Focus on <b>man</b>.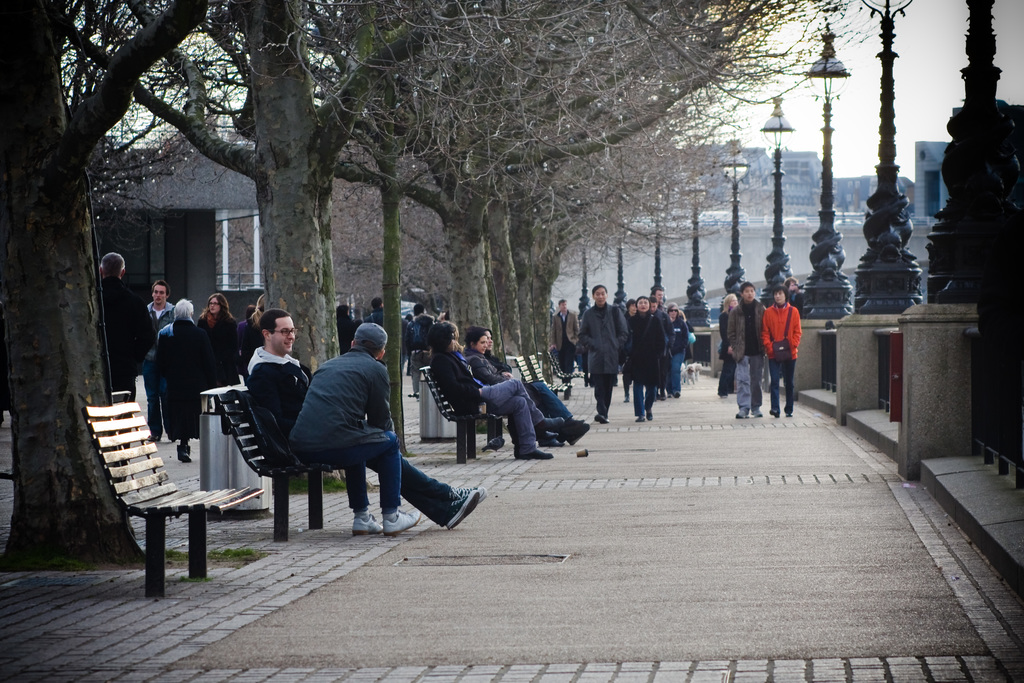
Focused at x1=245 y1=309 x2=488 y2=532.
